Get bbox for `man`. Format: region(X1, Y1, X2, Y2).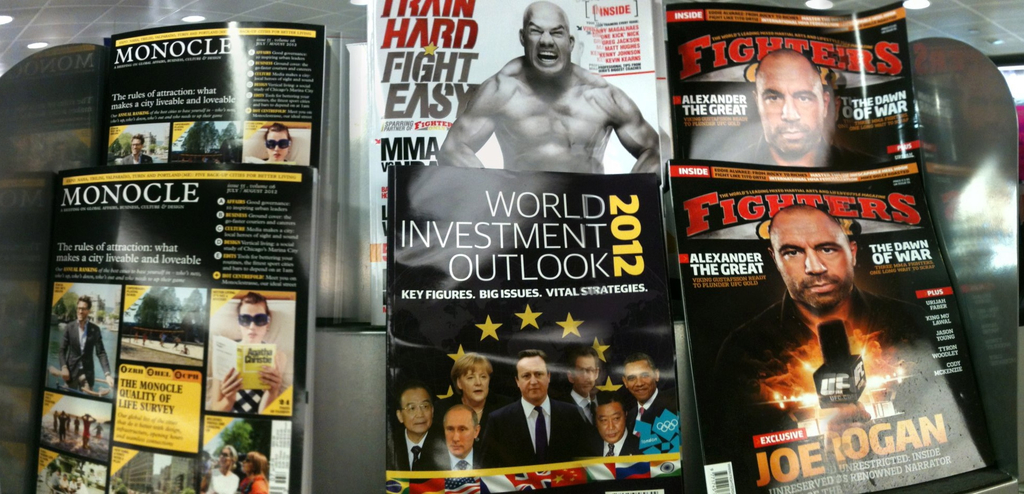
region(52, 293, 116, 399).
